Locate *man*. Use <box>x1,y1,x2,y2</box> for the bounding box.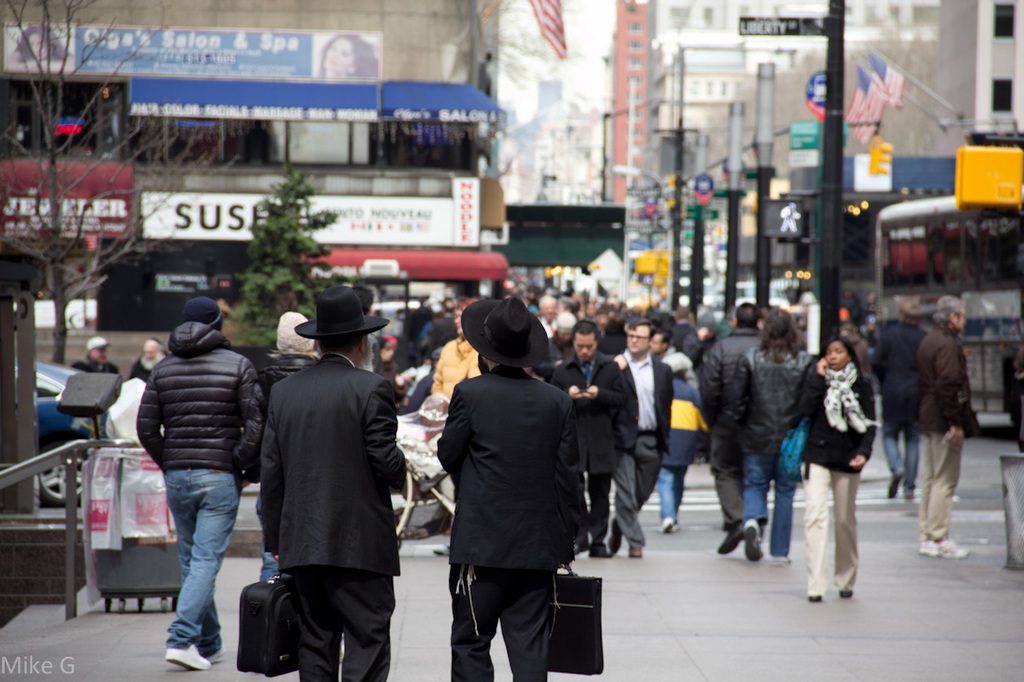
<box>136,294,266,670</box>.
